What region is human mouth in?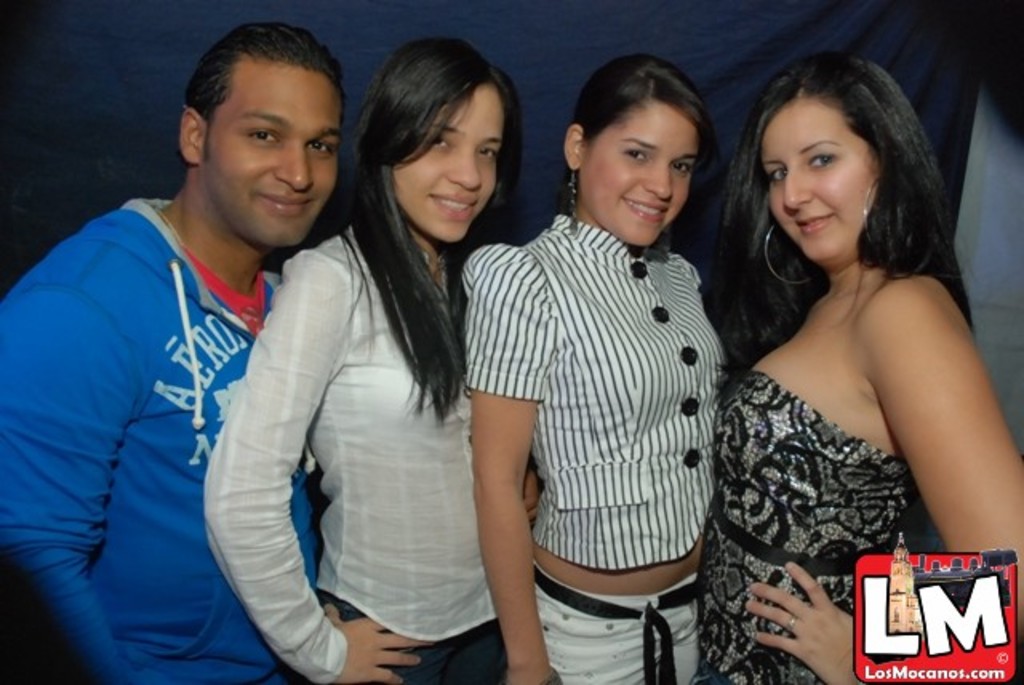
bbox=[430, 190, 480, 214].
